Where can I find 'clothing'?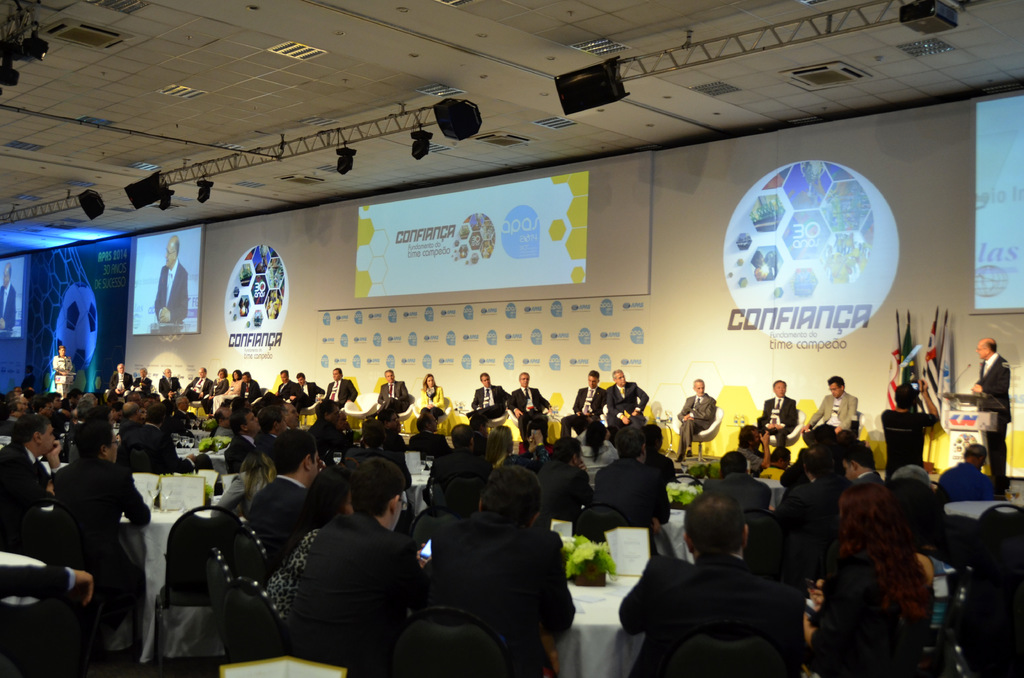
You can find it at BBox(298, 377, 325, 406).
